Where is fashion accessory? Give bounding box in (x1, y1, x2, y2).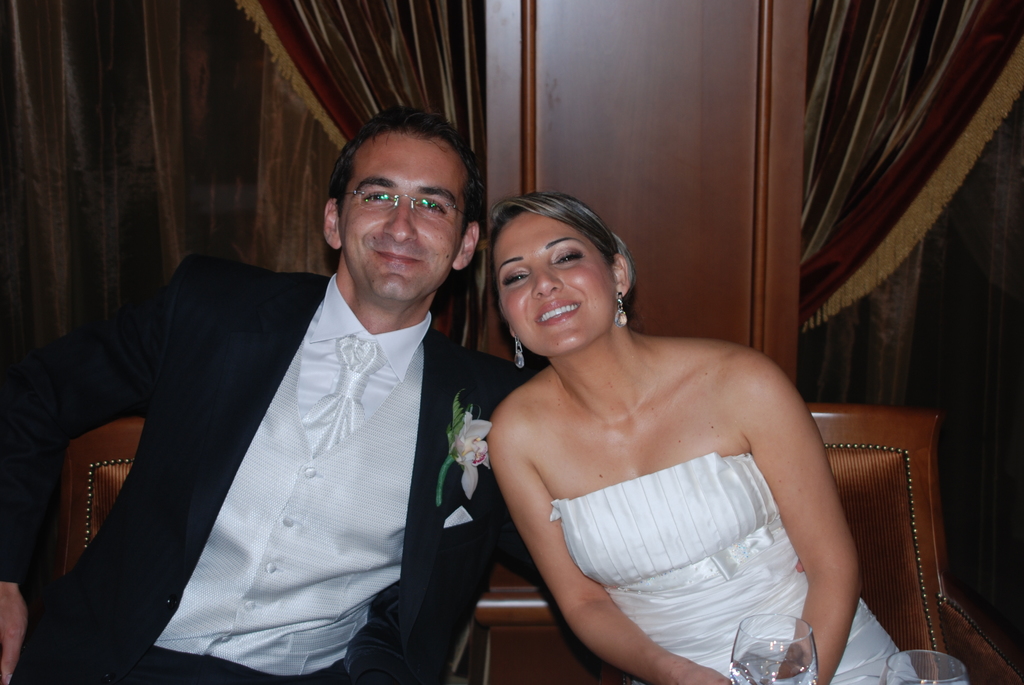
(303, 329, 388, 462).
